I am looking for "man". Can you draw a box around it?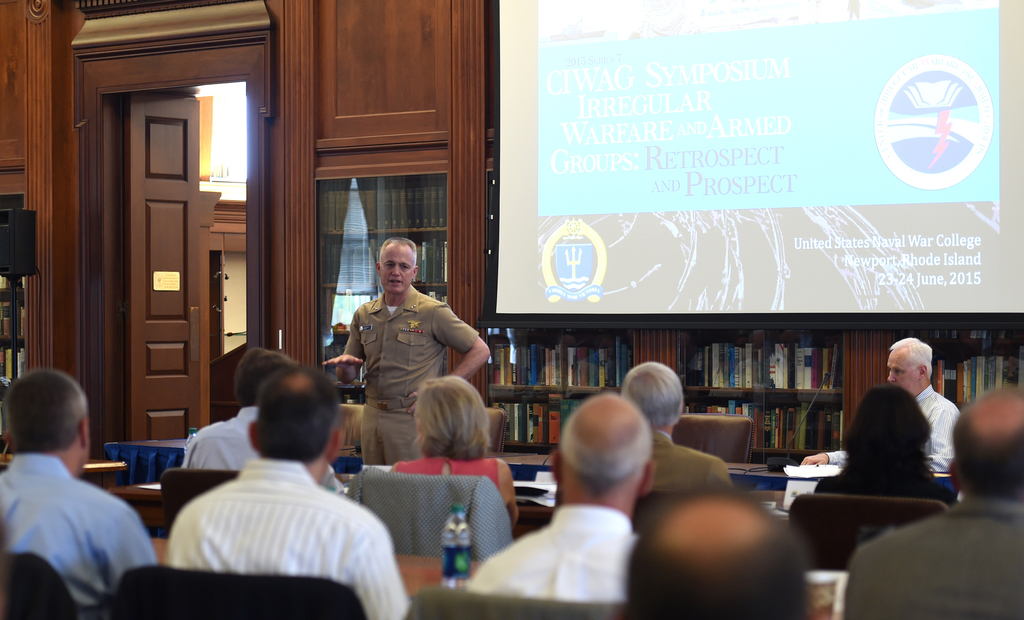
Sure, the bounding box is BBox(326, 232, 492, 466).
